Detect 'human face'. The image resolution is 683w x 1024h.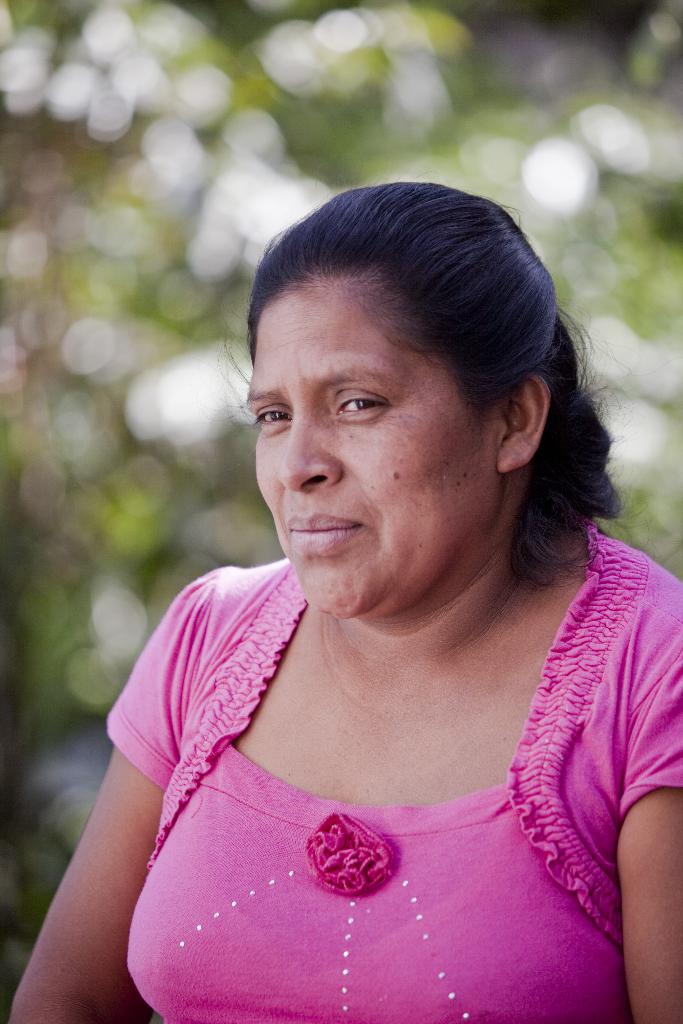
258 274 503 624.
